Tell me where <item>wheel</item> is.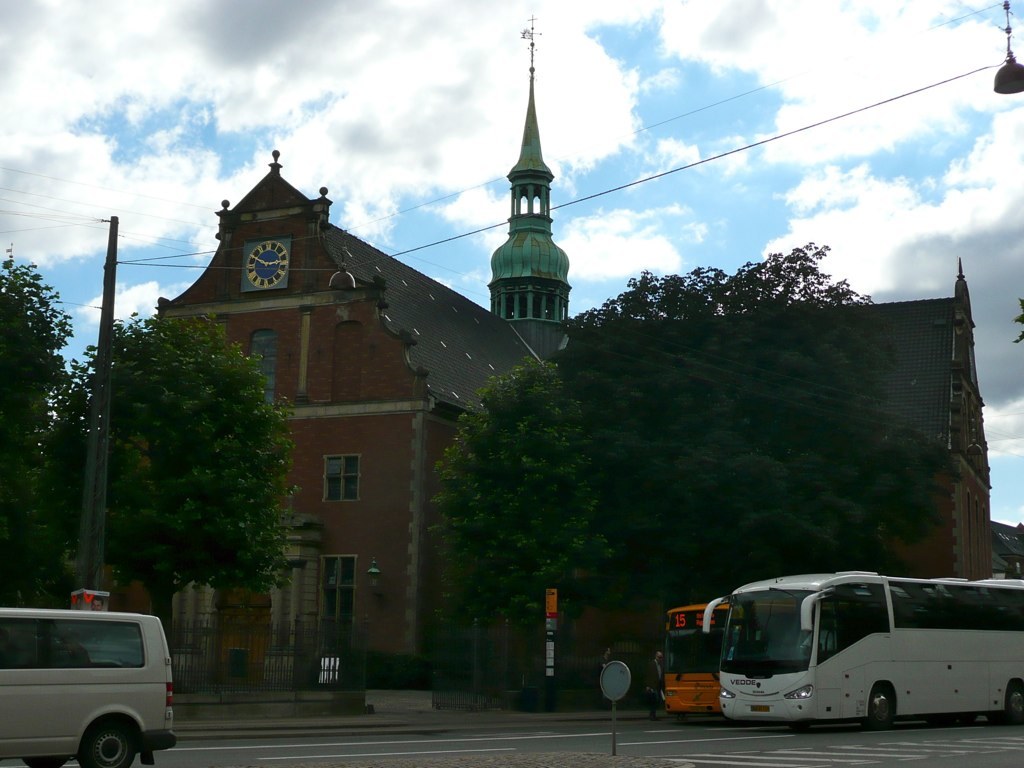
<item>wheel</item> is at {"left": 1000, "top": 686, "right": 1023, "bottom": 724}.
